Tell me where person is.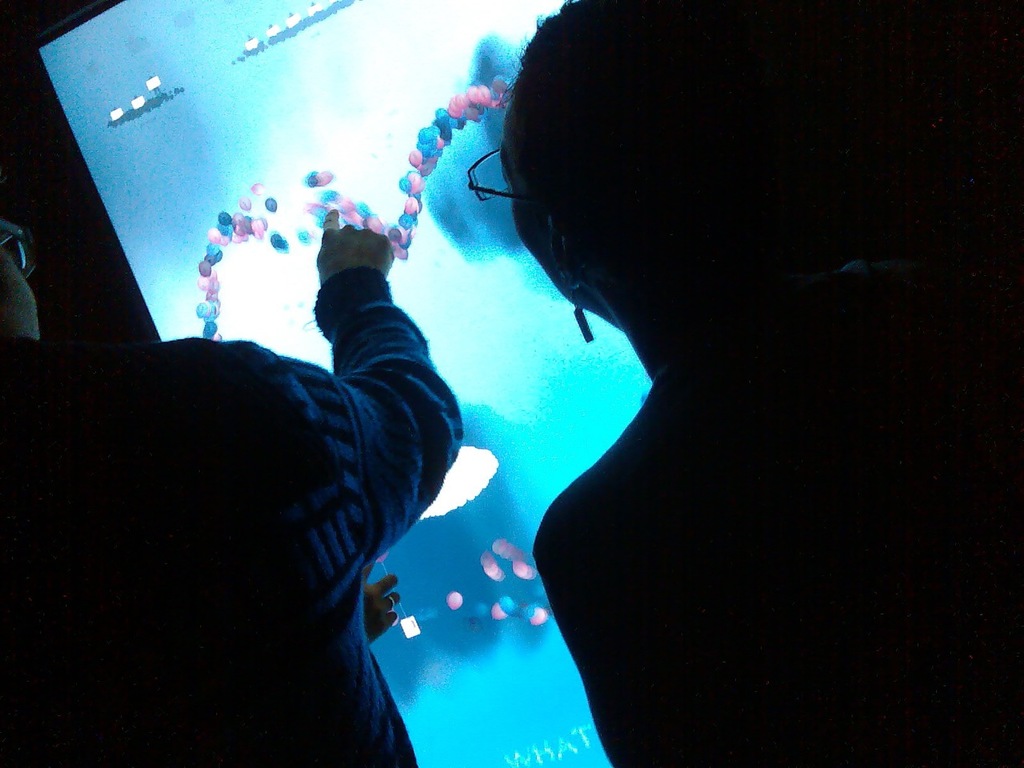
person is at 0:199:463:767.
